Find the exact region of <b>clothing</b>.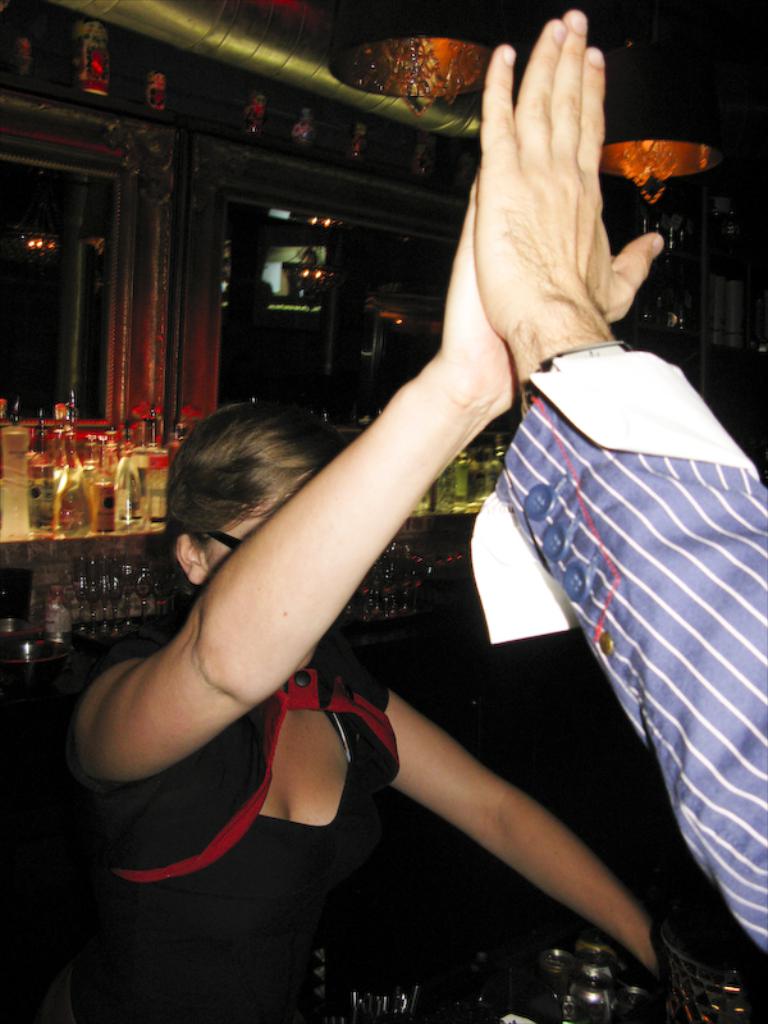
Exact region: BBox(444, 340, 767, 968).
